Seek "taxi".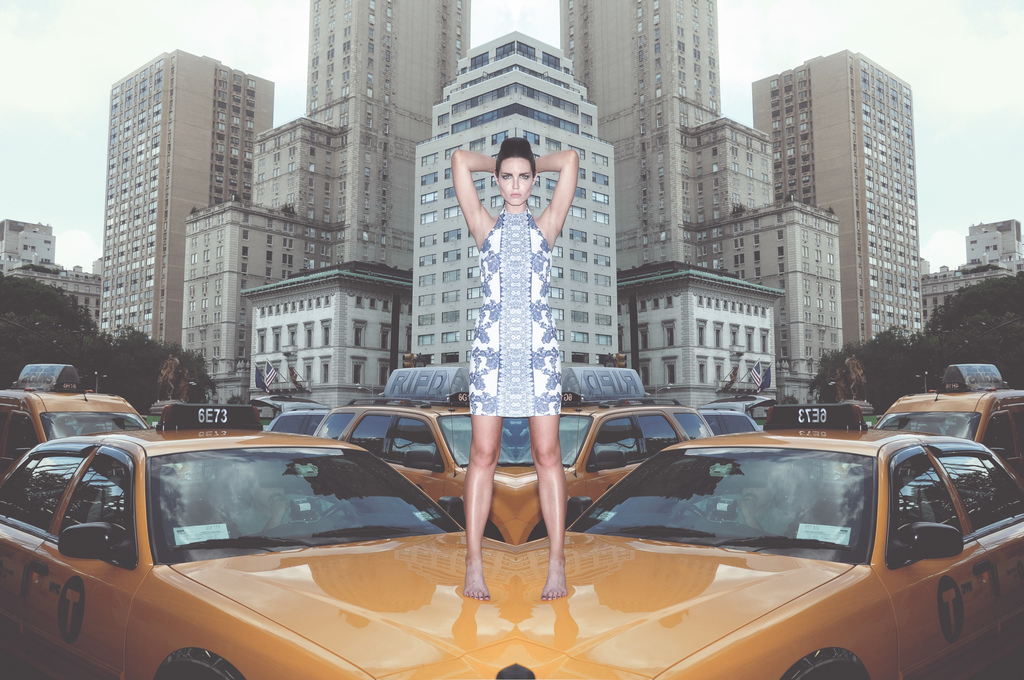
x1=269 y1=363 x2=476 y2=539.
